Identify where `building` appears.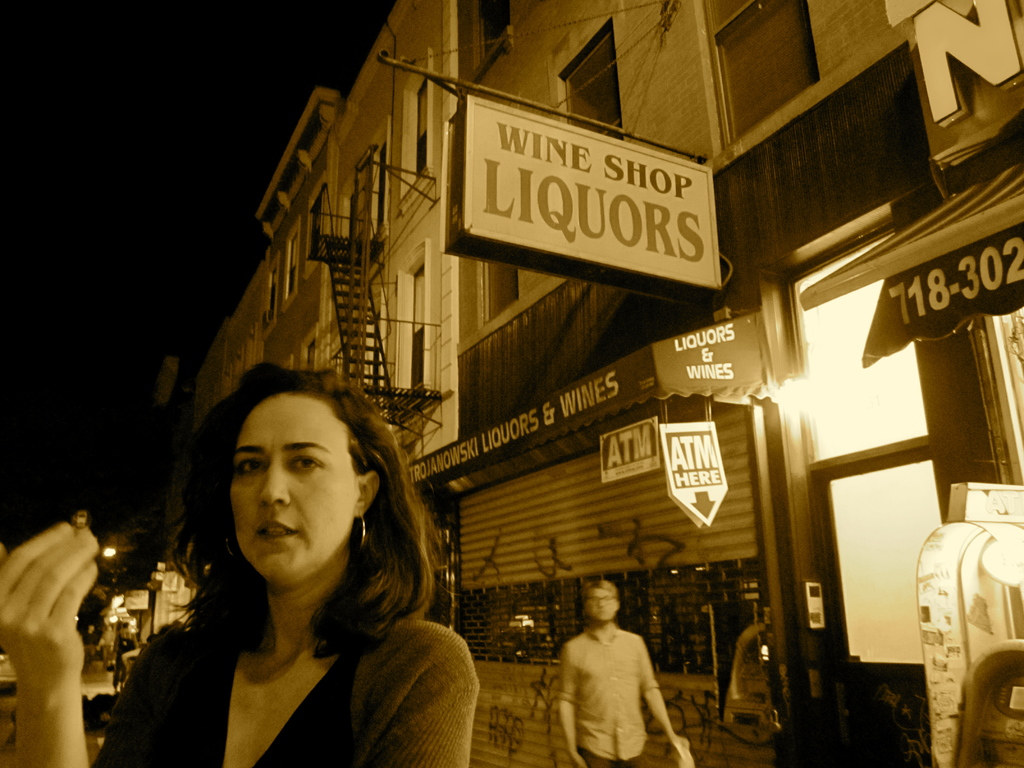
Appears at x1=191, y1=0, x2=452, y2=626.
